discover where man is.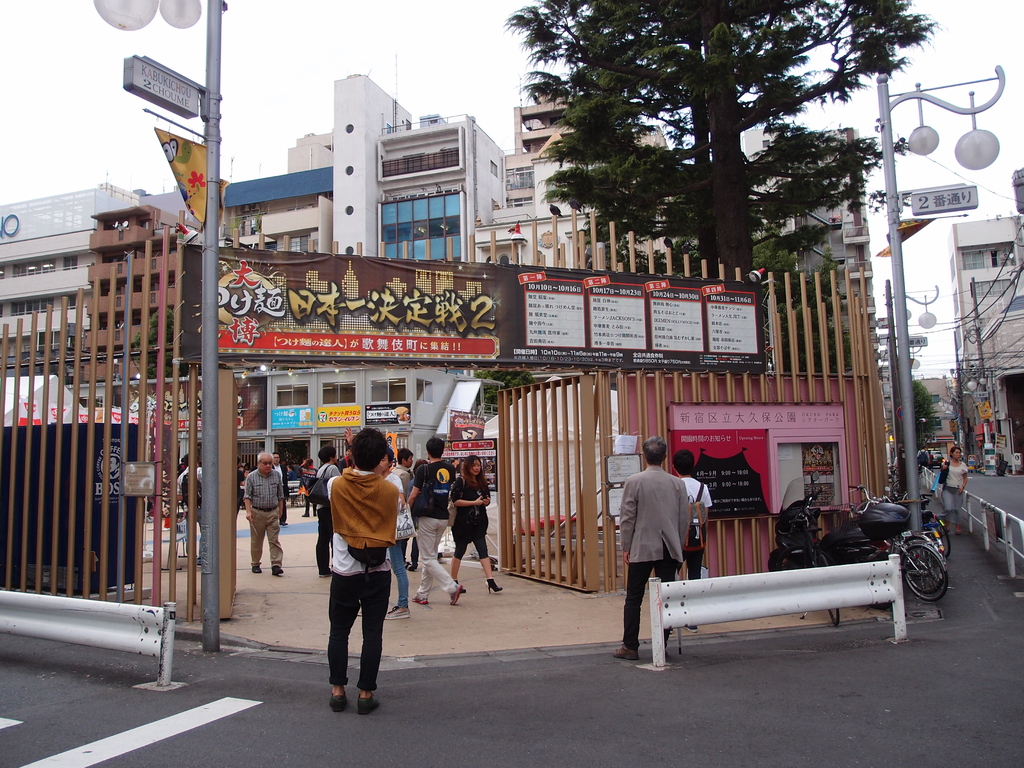
Discovered at <box>240,446,287,570</box>.
